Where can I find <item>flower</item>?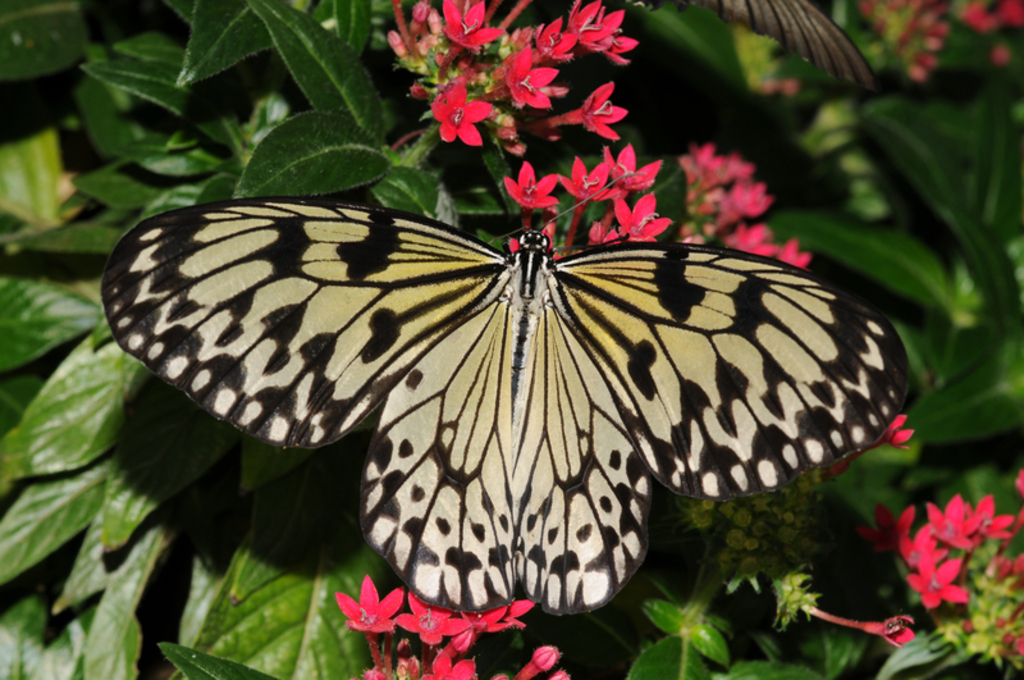
You can find it at <bbox>481, 56, 557, 113</bbox>.
